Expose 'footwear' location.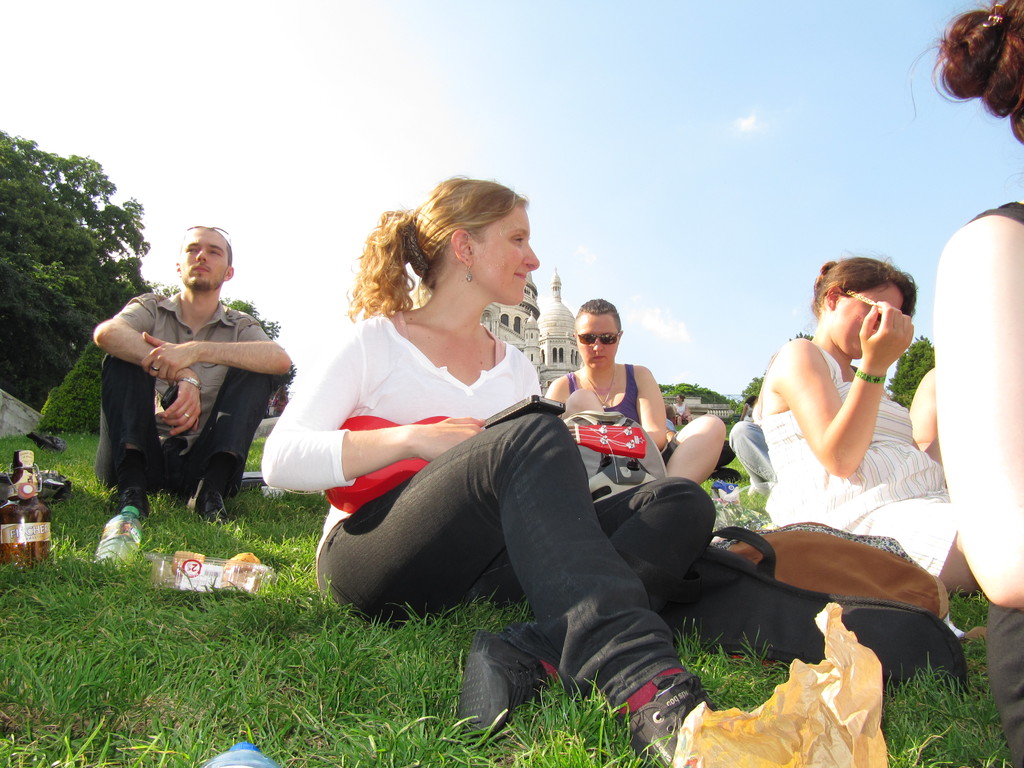
Exposed at x1=456 y1=625 x2=555 y2=743.
